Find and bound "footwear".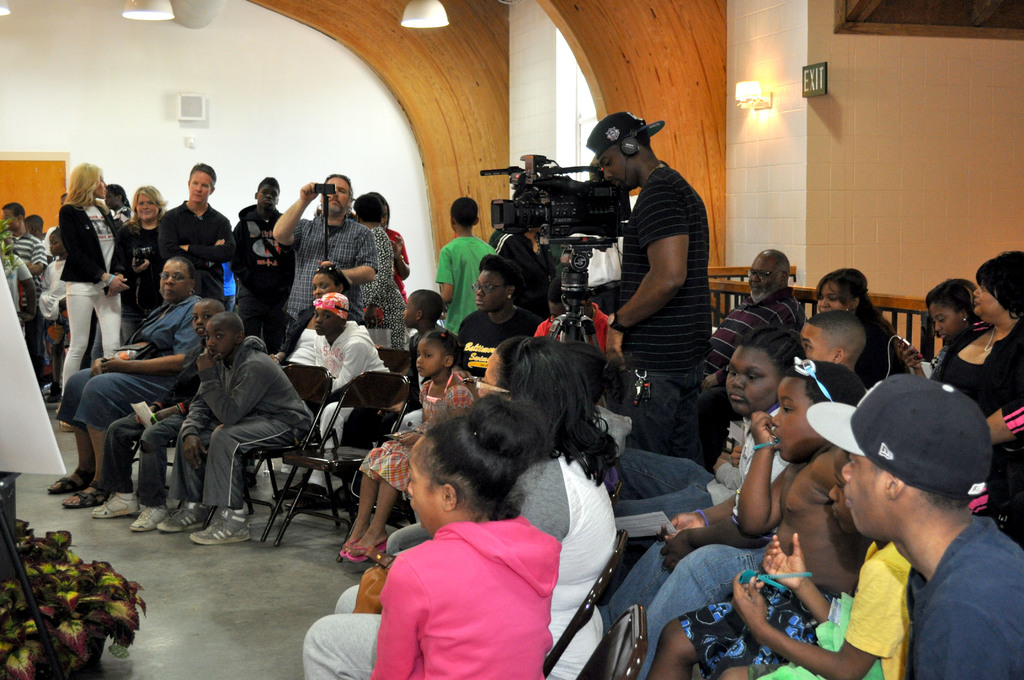
Bound: x1=45 y1=386 x2=63 y2=401.
